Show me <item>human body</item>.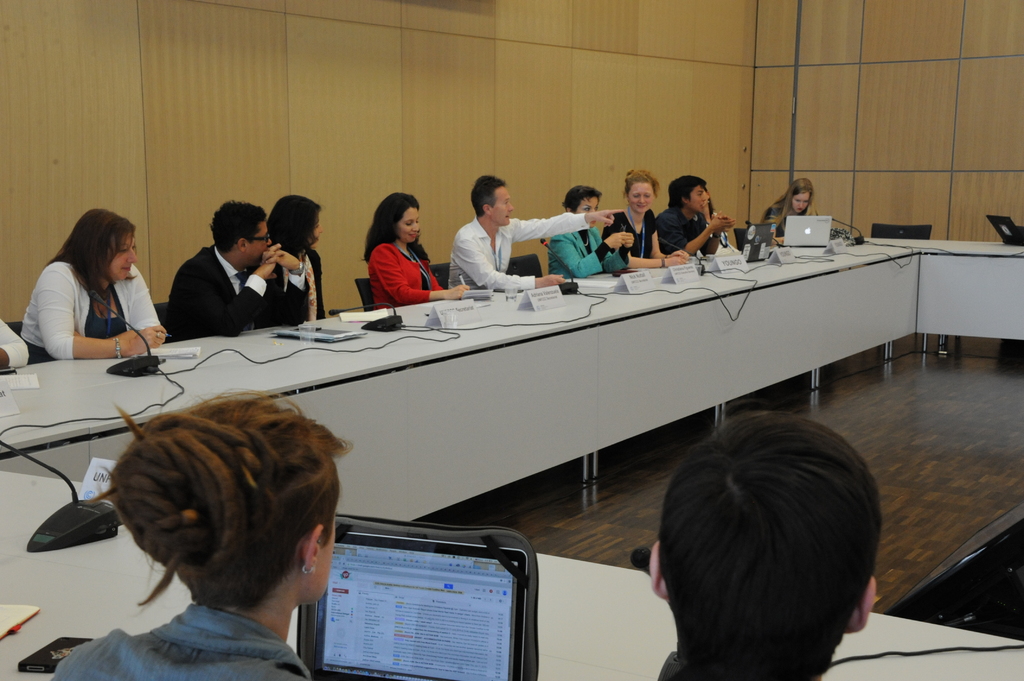
<item>human body</item> is here: 536 180 631 276.
